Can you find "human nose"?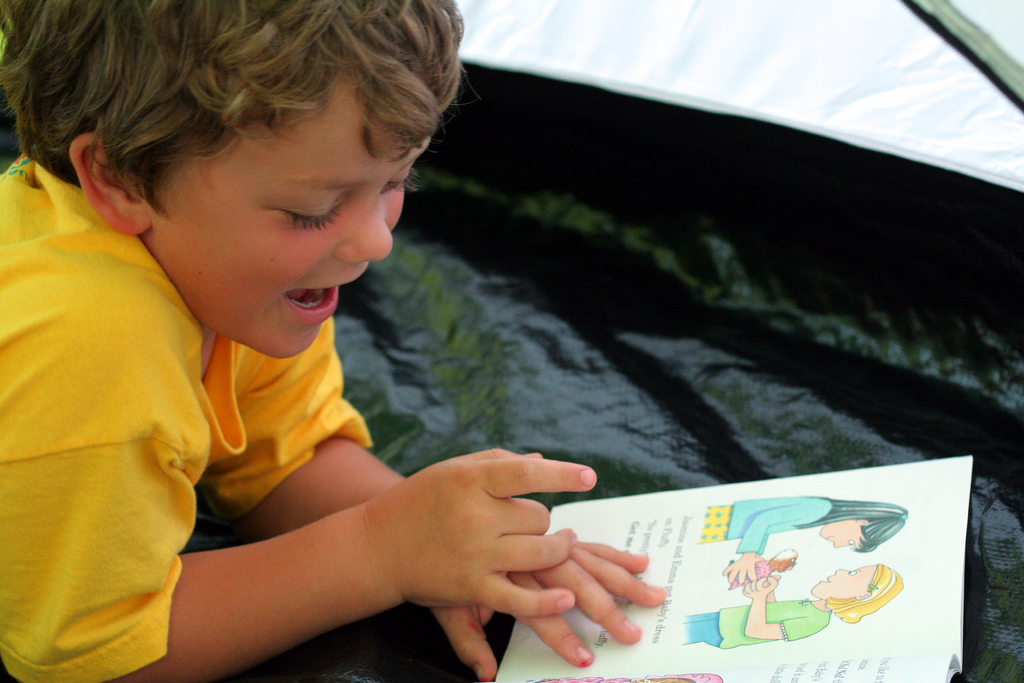
Yes, bounding box: detection(835, 566, 849, 578).
